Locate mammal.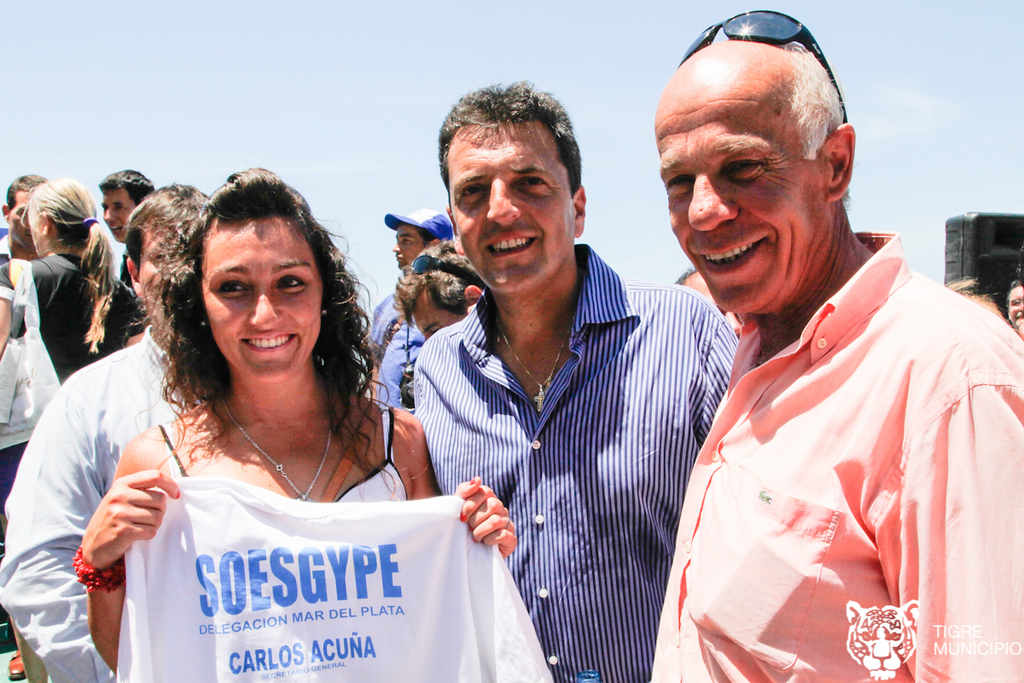
Bounding box: [0, 175, 134, 481].
